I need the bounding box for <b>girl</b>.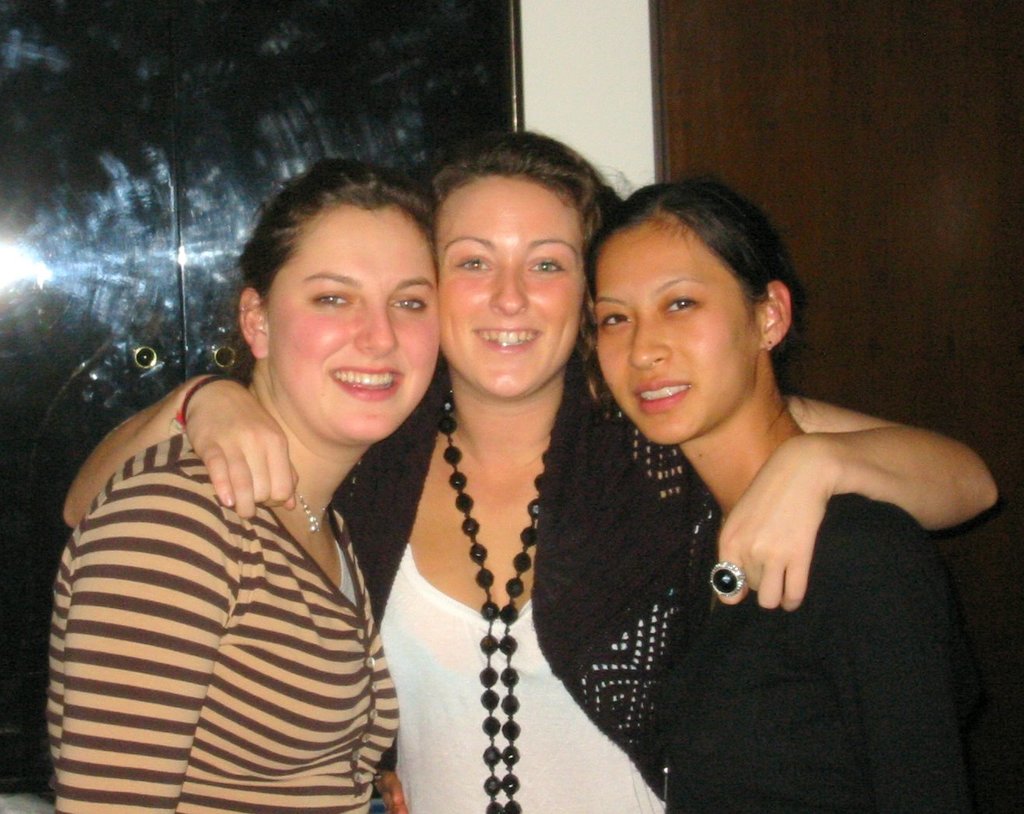
Here it is: box(48, 159, 444, 813).
